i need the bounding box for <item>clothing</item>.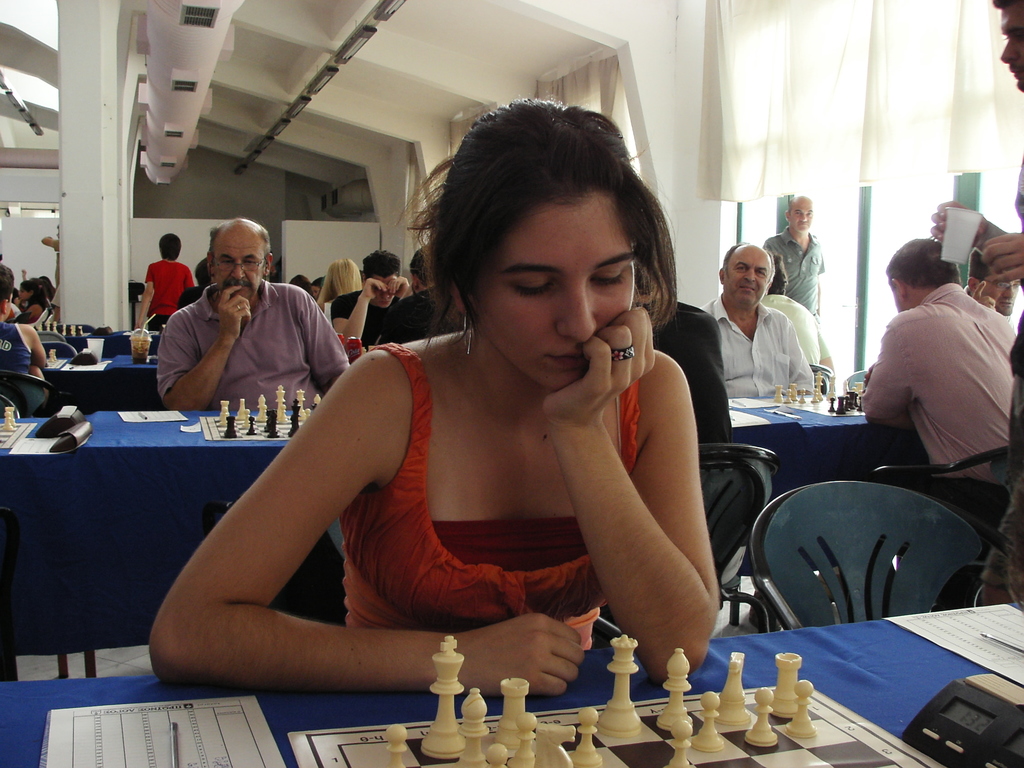
Here it is: <bbox>984, 170, 1023, 596</bbox>.
